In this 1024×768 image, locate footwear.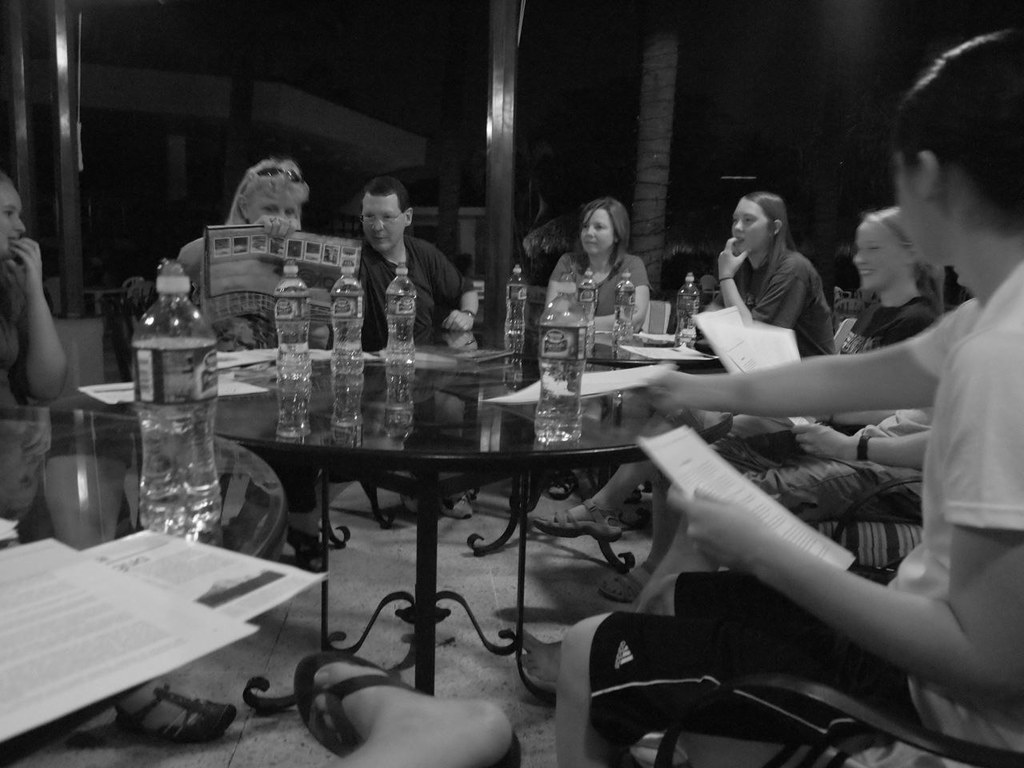
Bounding box: [286, 526, 322, 572].
